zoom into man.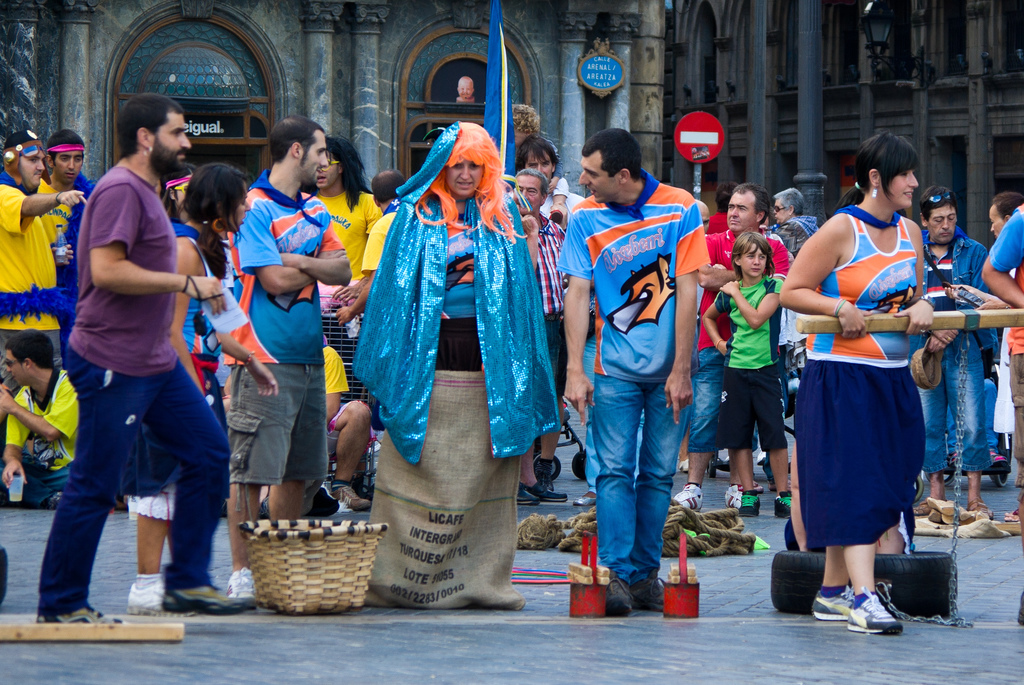
Zoom target: [0, 128, 86, 464].
